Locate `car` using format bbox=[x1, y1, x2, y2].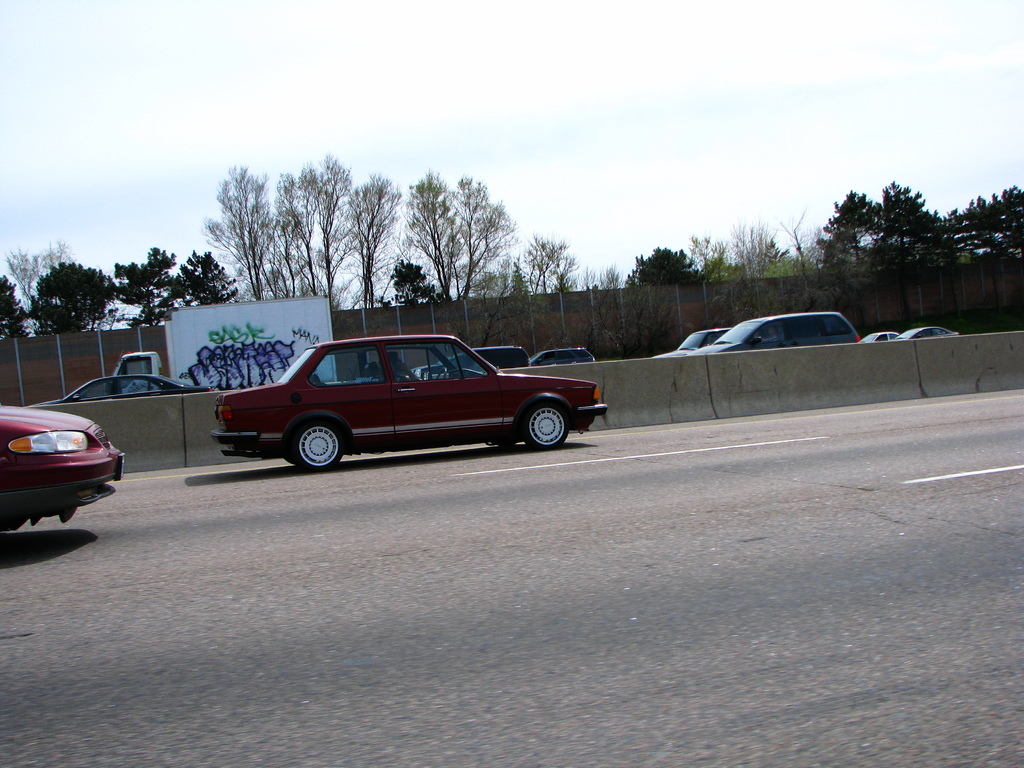
bbox=[861, 331, 902, 344].
